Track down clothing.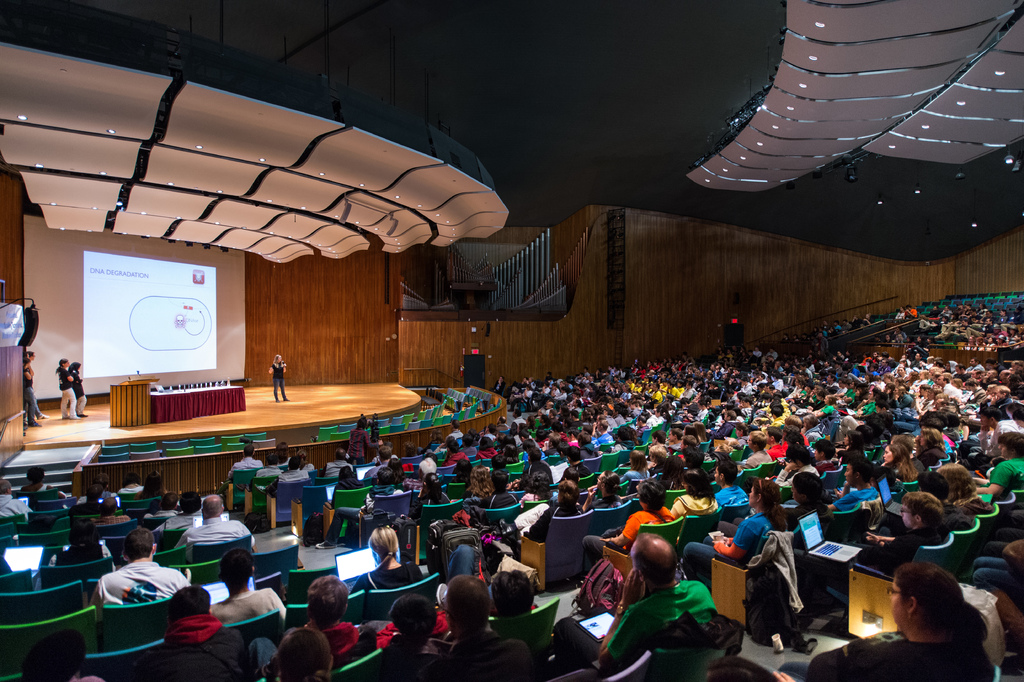
Tracked to rect(805, 621, 990, 681).
